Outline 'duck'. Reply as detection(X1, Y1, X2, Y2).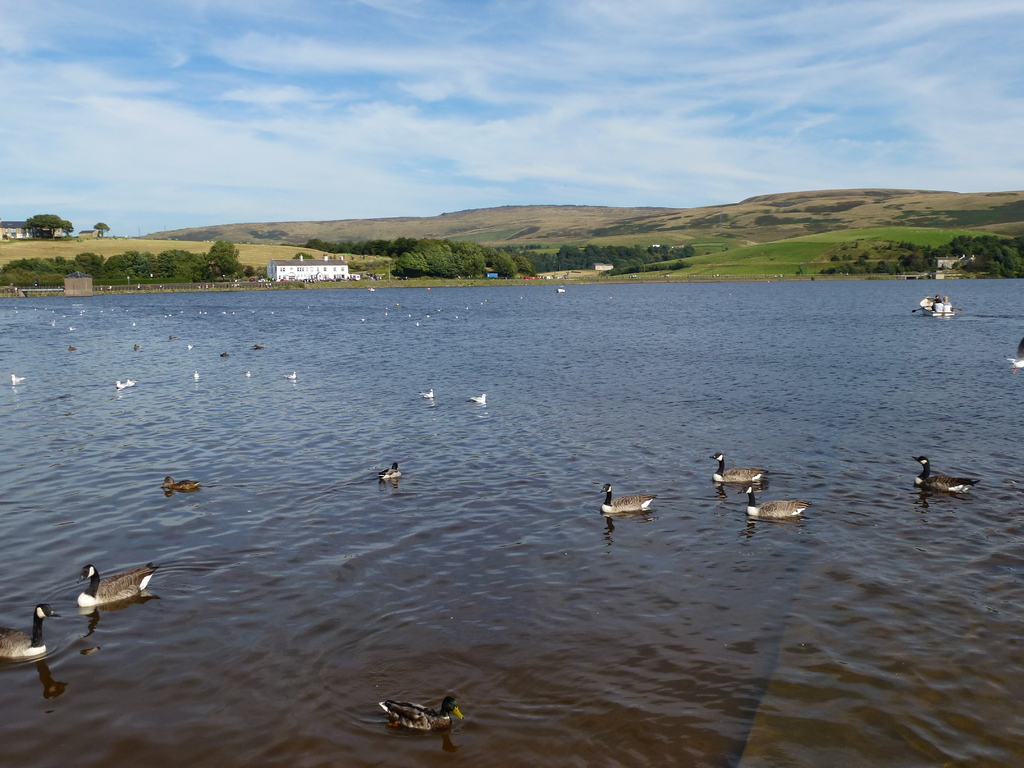
detection(374, 458, 401, 484).
